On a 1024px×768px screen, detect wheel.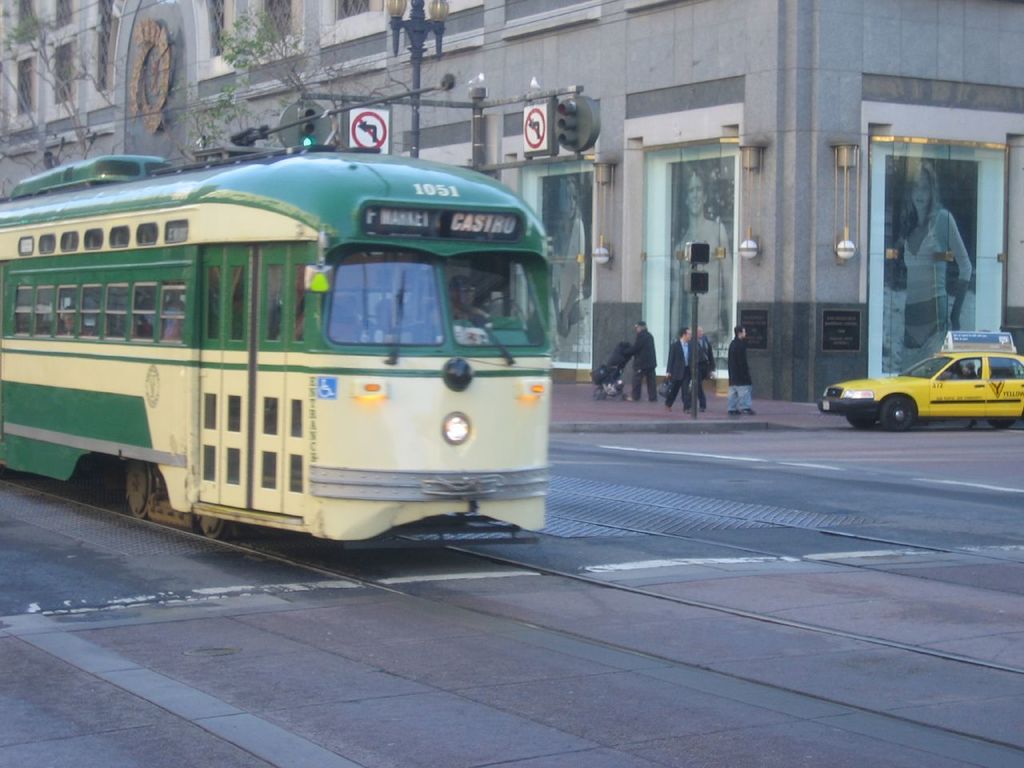
x1=121 y1=464 x2=155 y2=524.
